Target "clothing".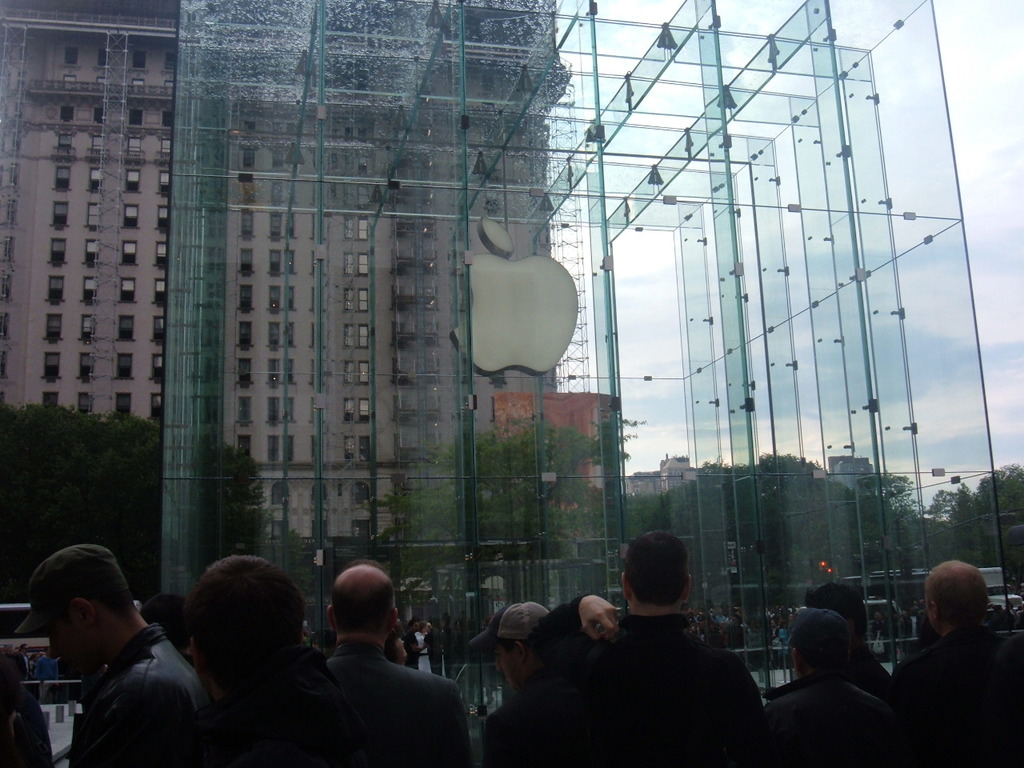
Target region: [x1=759, y1=671, x2=898, y2=767].
